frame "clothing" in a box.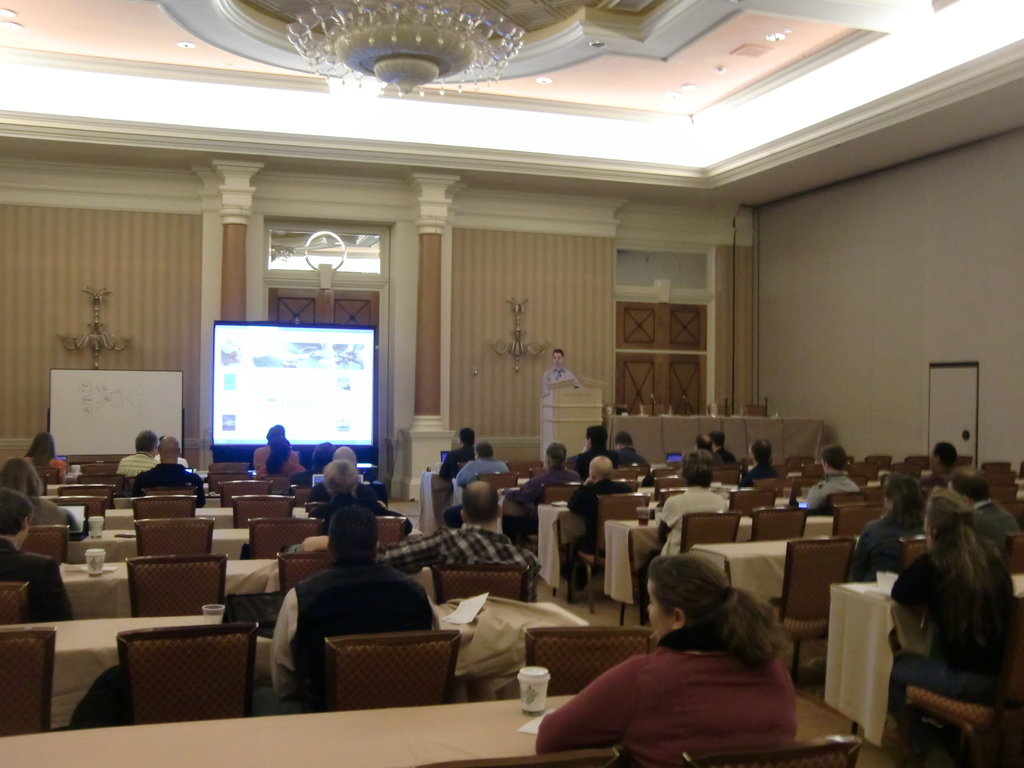
crop(252, 460, 307, 475).
